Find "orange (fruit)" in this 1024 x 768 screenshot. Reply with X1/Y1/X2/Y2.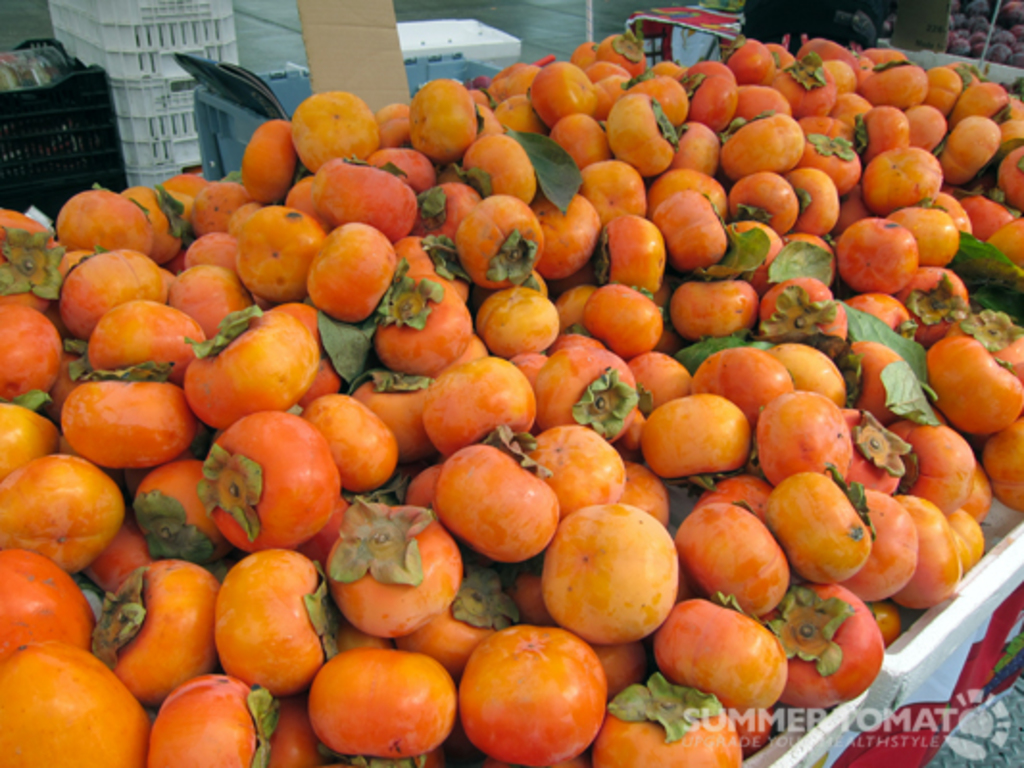
92/294/202/376.
